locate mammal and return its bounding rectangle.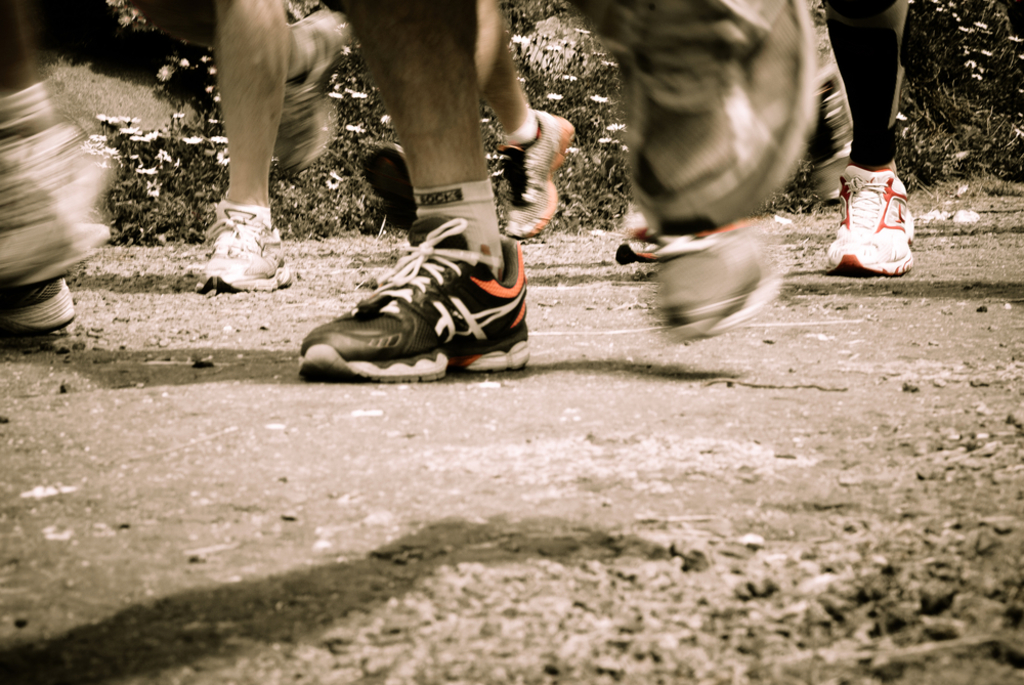
left=190, top=0, right=360, bottom=293.
